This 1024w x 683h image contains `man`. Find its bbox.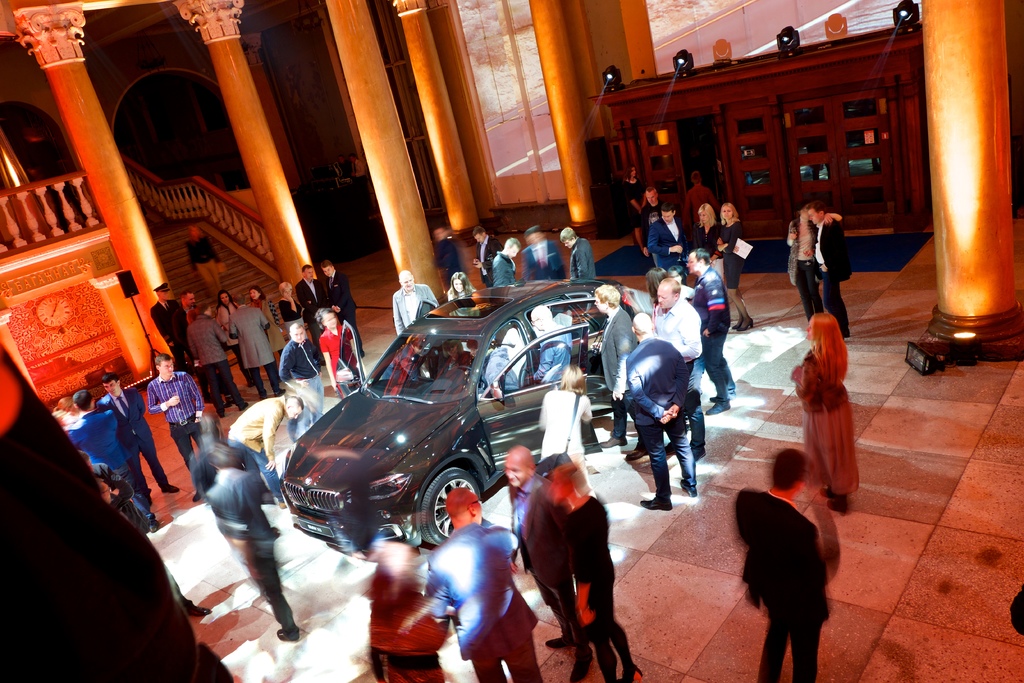
x1=681, y1=248, x2=736, y2=415.
